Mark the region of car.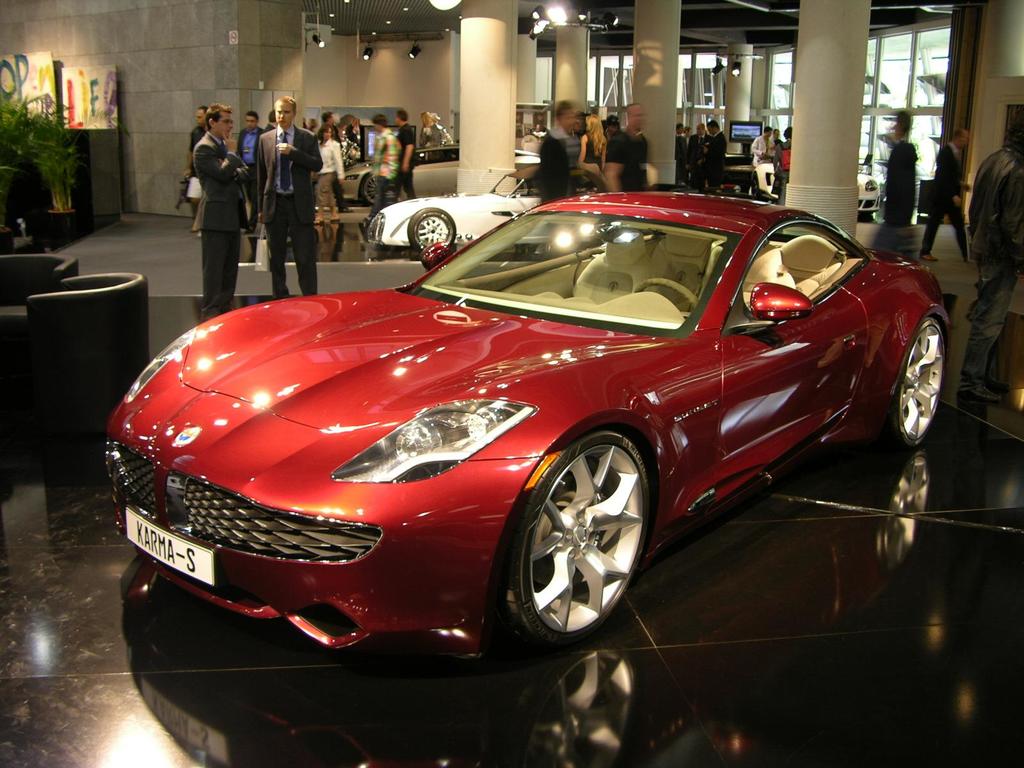
Region: 104,189,956,660.
